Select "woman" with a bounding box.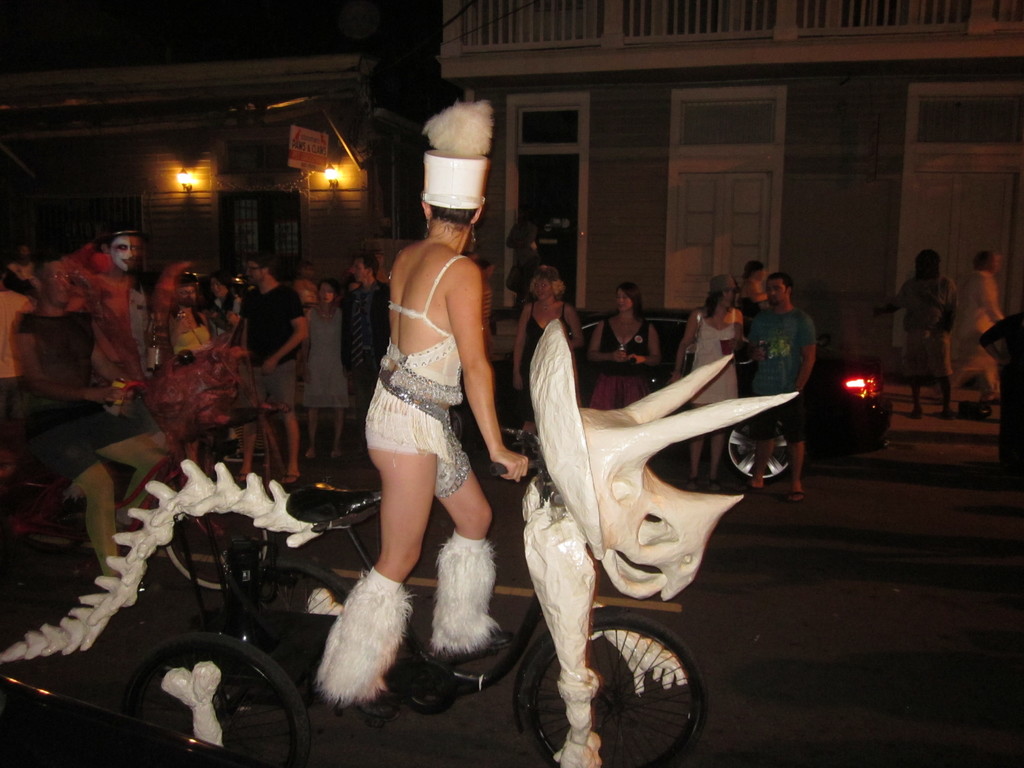
region(322, 156, 540, 715).
